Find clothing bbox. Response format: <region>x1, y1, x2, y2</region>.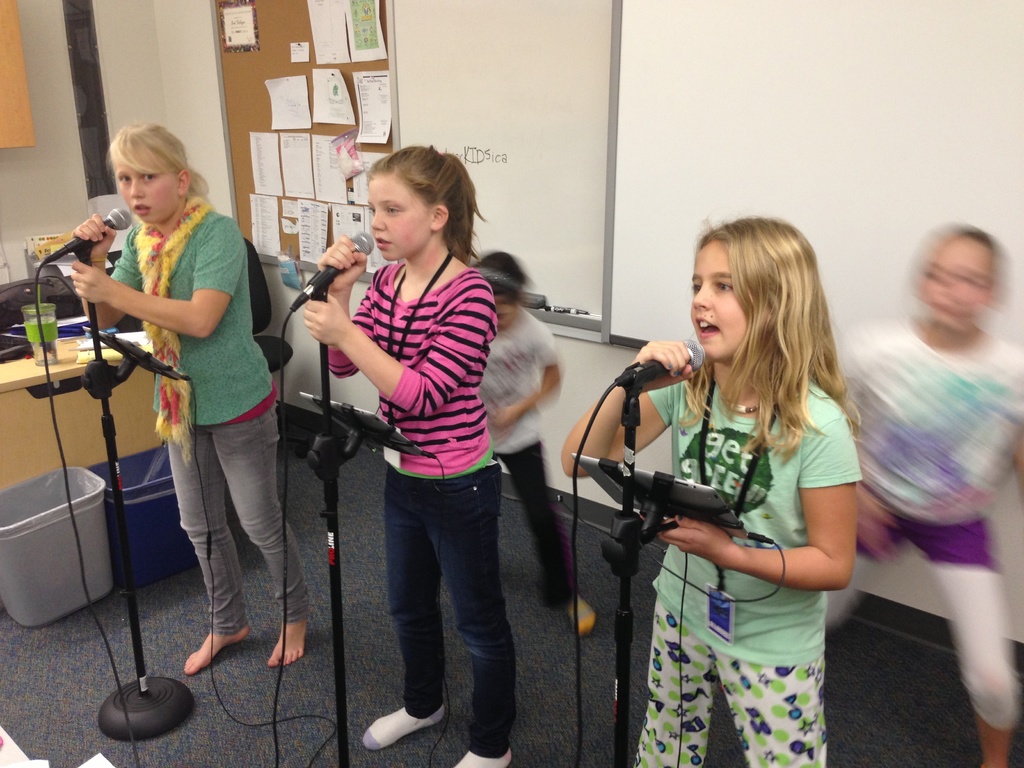
<region>113, 198, 305, 648</region>.
